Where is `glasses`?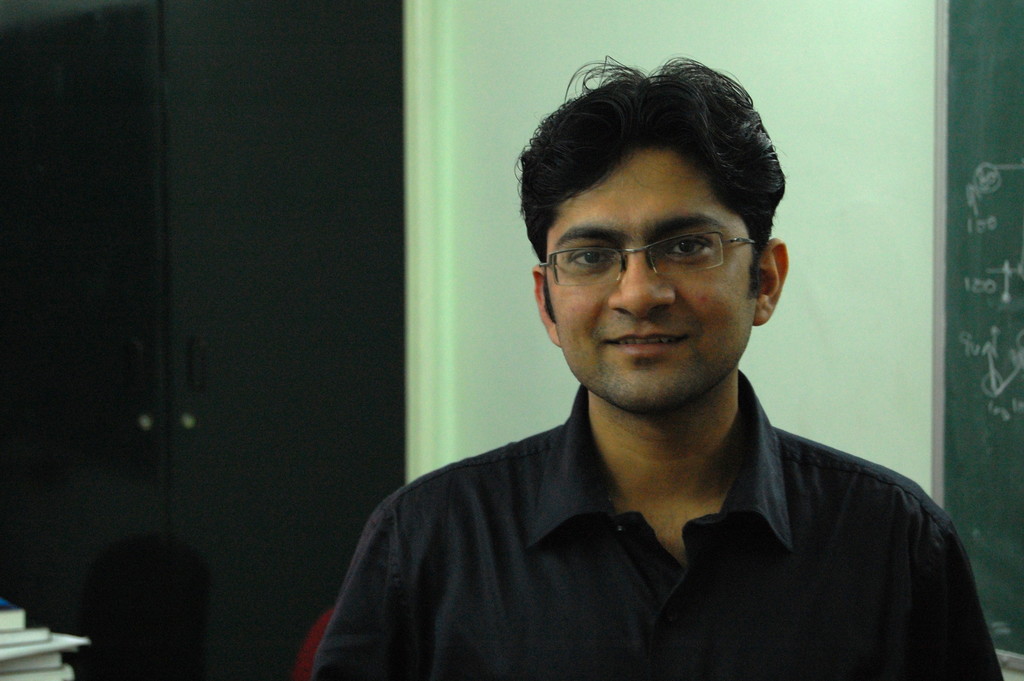
l=540, t=213, r=775, b=295.
